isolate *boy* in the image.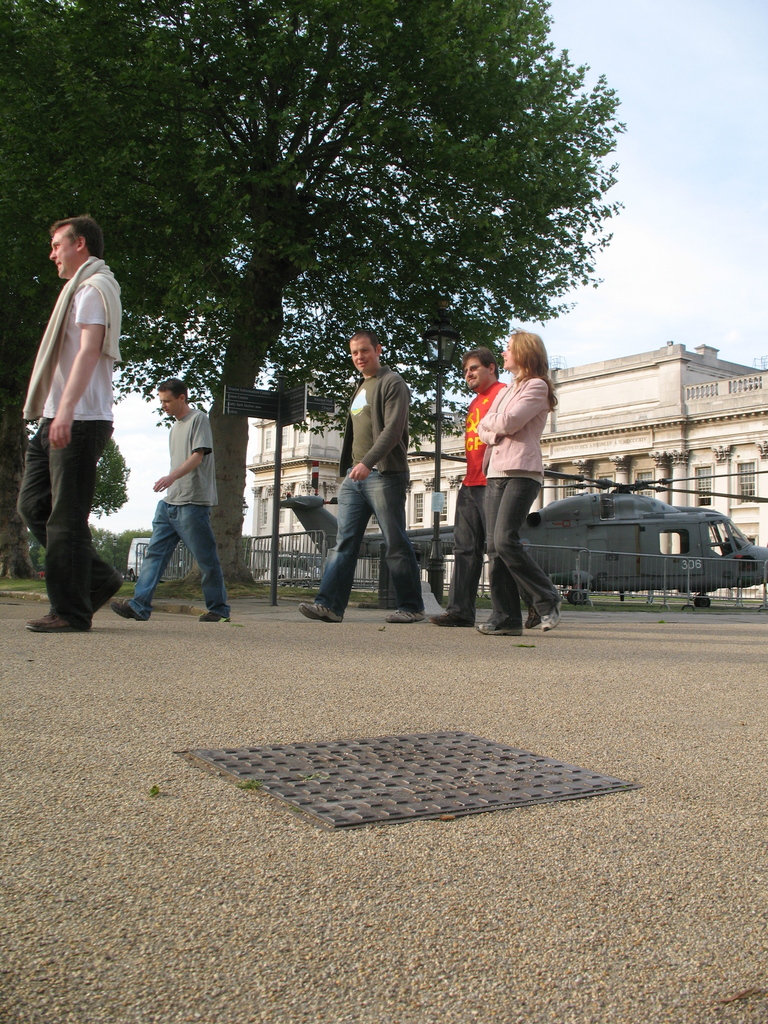
Isolated region: l=306, t=320, r=440, b=614.
